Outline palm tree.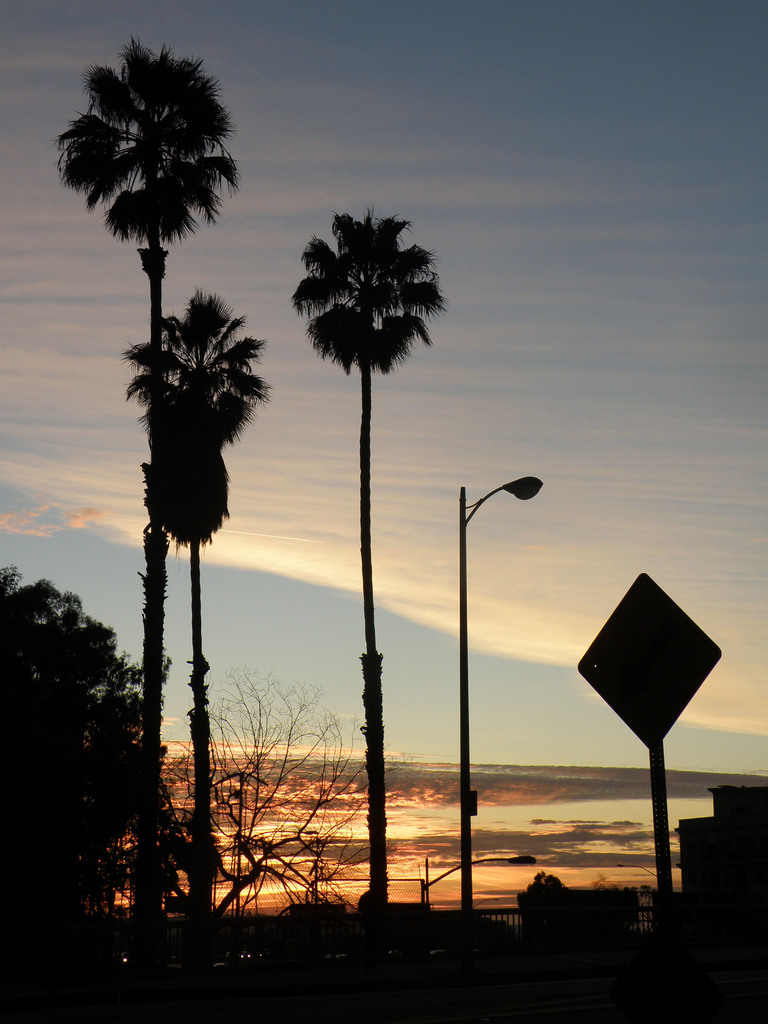
Outline: <region>127, 309, 227, 876</region>.
